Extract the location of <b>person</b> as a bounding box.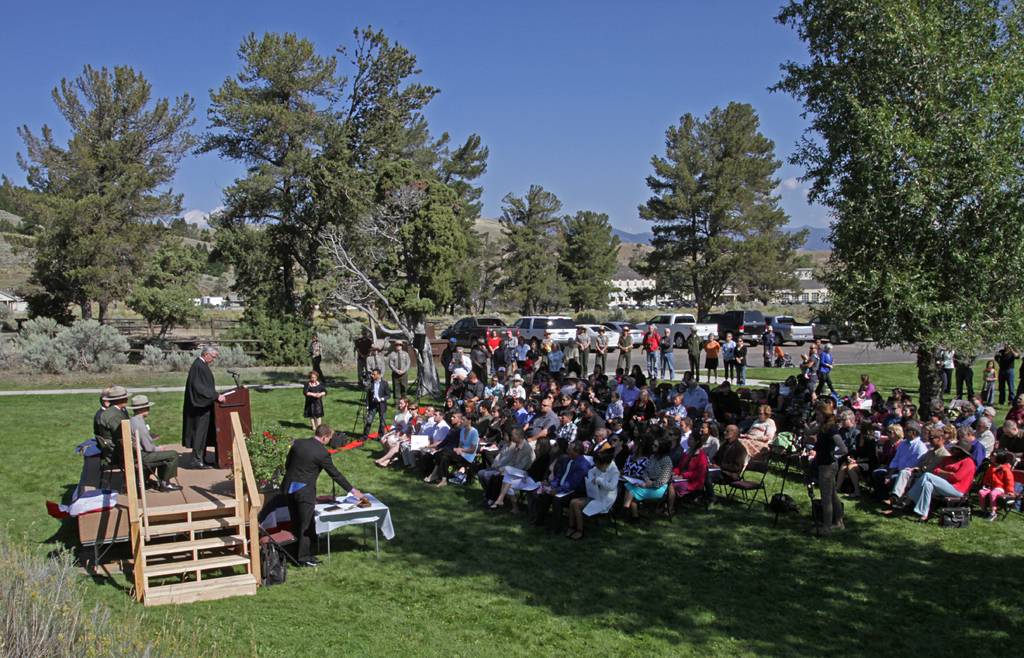
select_region(358, 369, 392, 438).
